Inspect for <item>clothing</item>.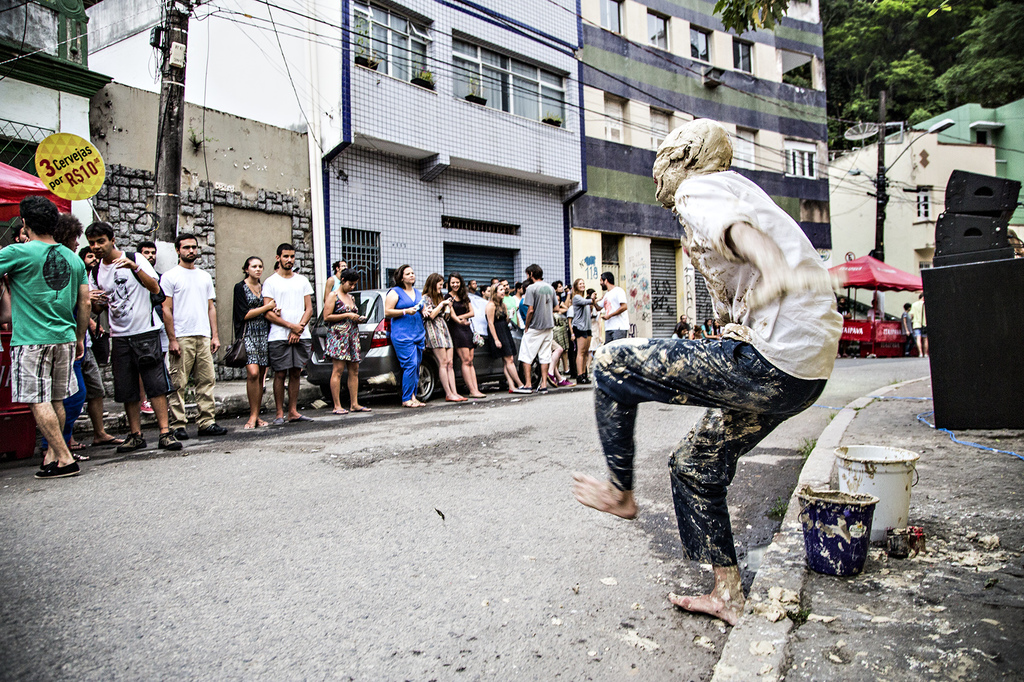
Inspection: [x1=611, y1=138, x2=864, y2=523].
